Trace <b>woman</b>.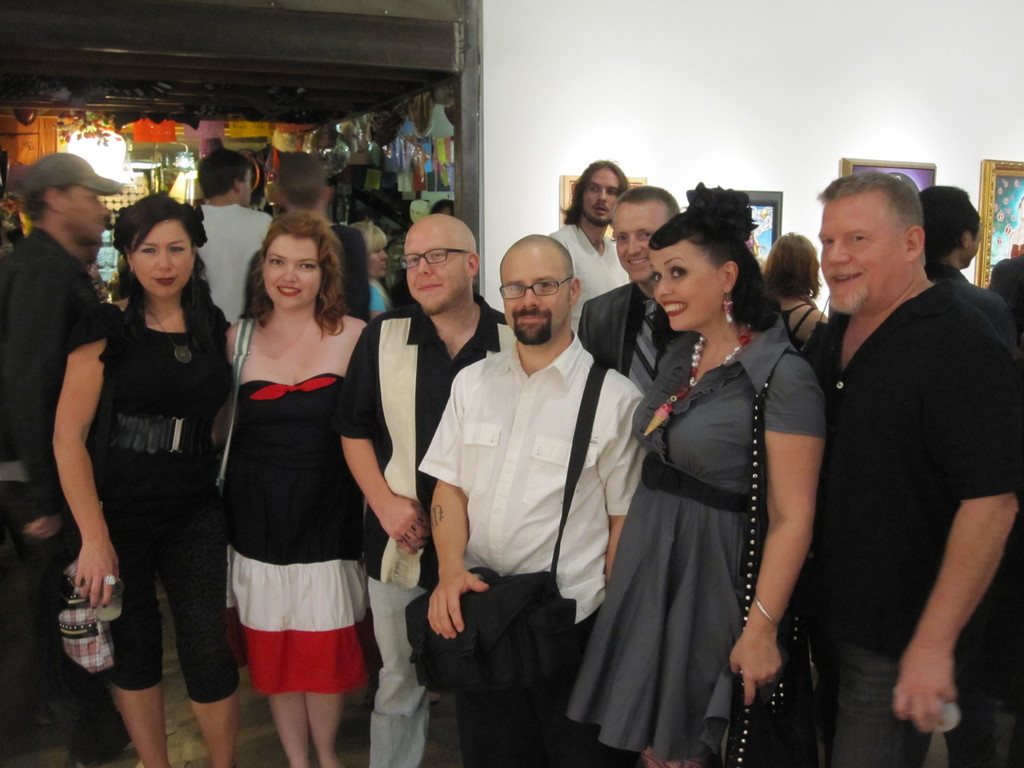
Traced to pyautogui.locateOnScreen(223, 214, 372, 767).
